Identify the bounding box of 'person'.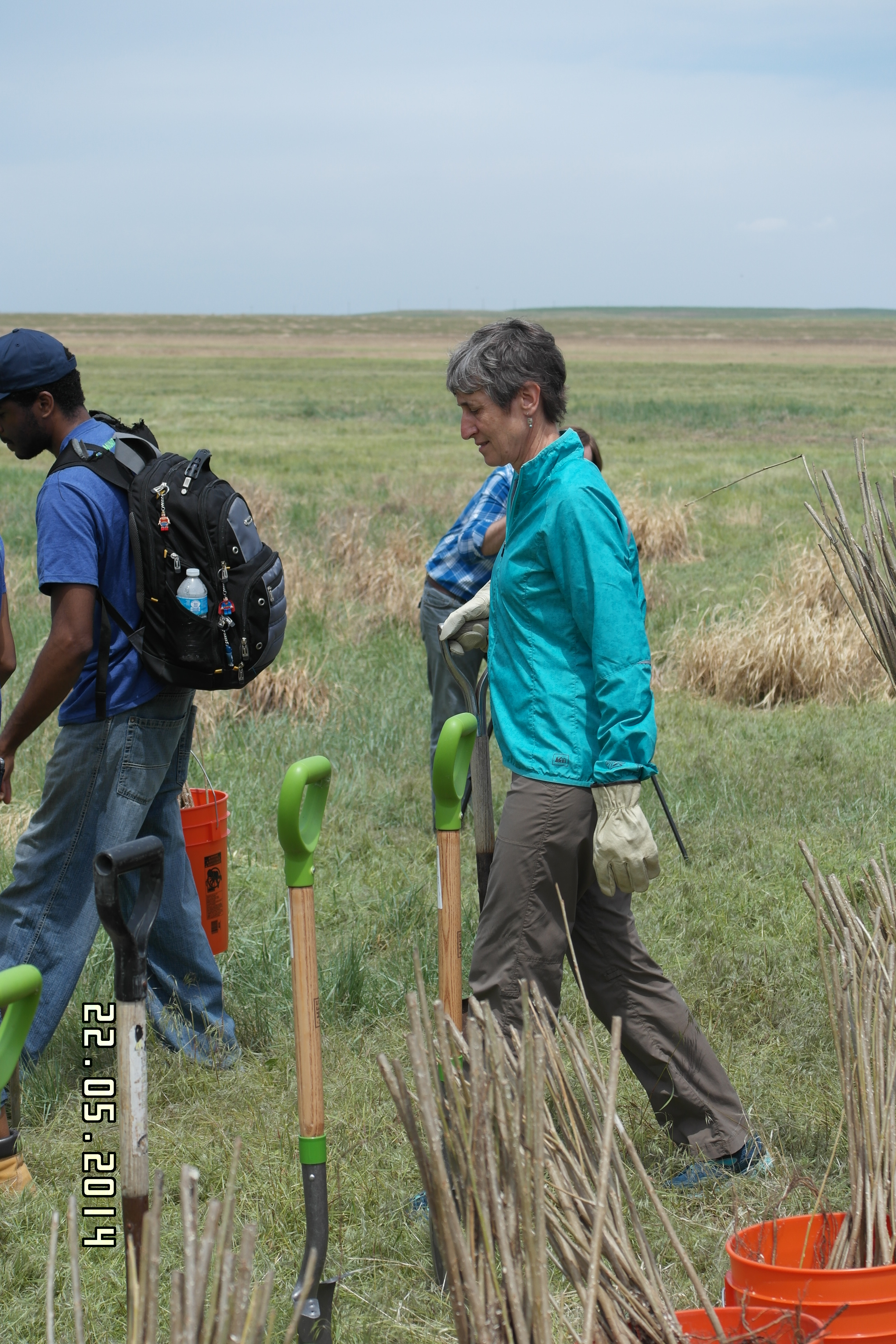
crop(148, 110, 270, 404).
